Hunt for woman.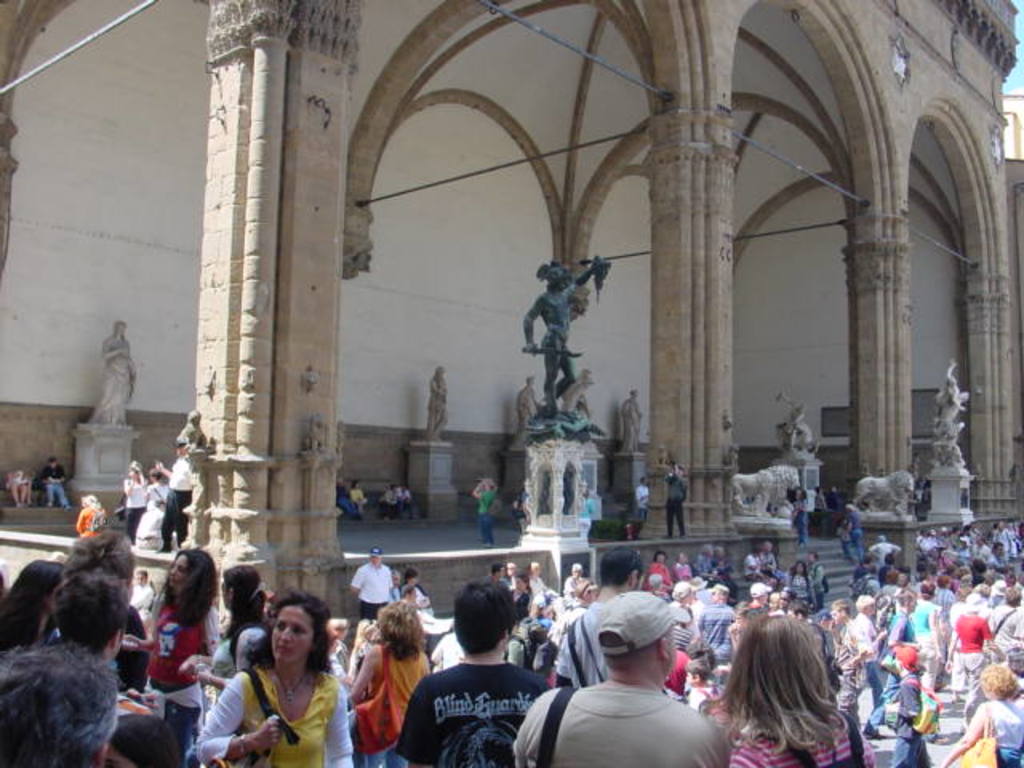
Hunted down at {"x1": 346, "y1": 600, "x2": 442, "y2": 766}.
